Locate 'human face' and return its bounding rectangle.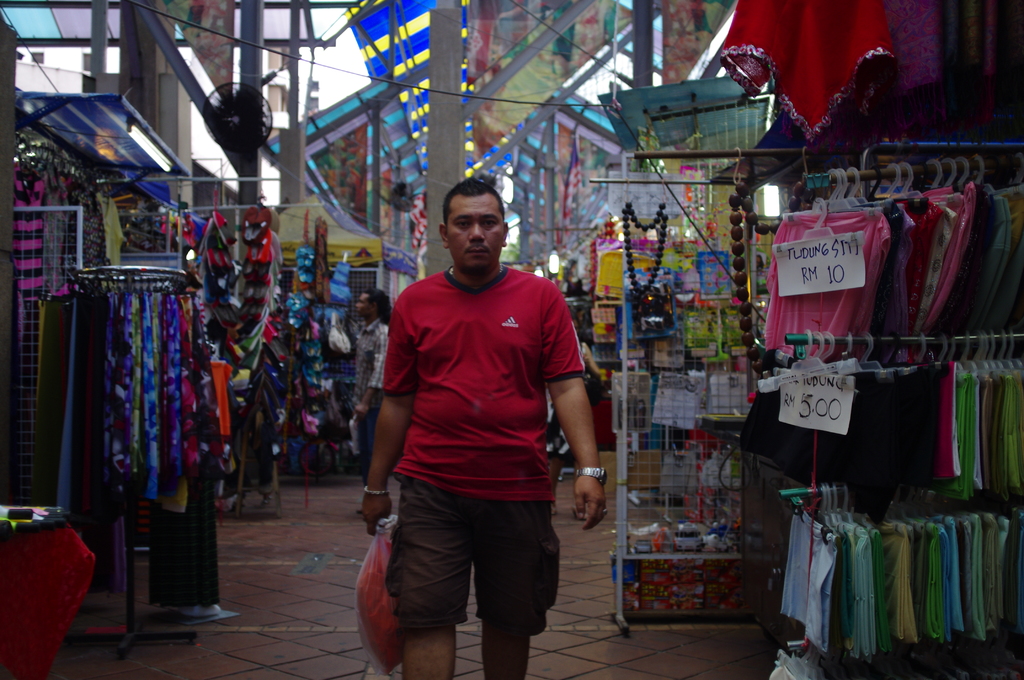
(left=356, top=295, right=370, bottom=316).
